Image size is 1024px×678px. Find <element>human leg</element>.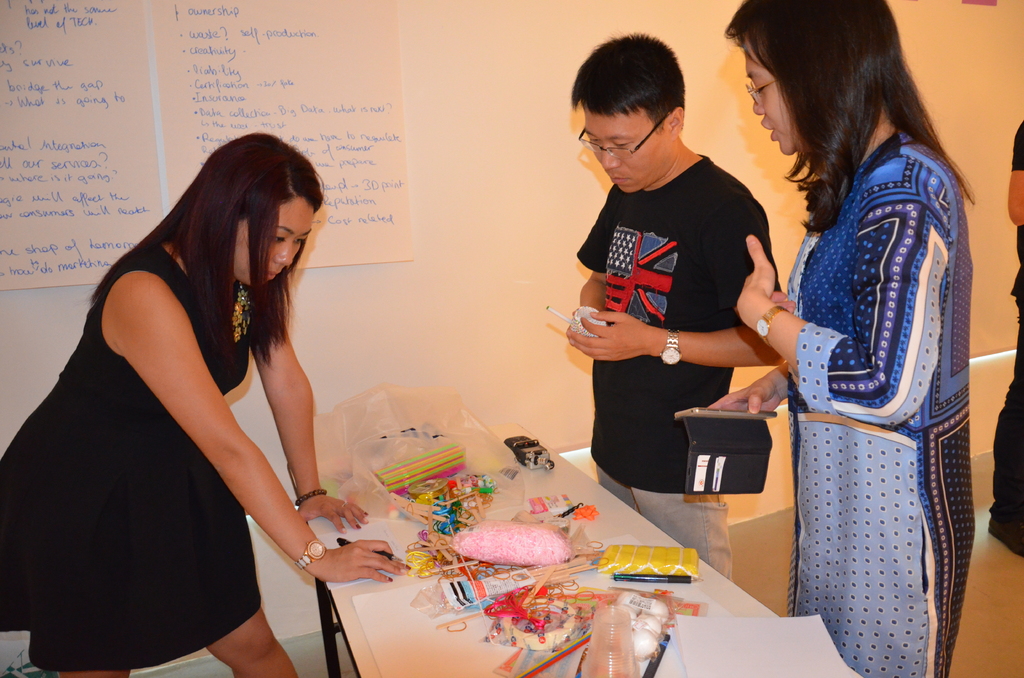
(left=625, top=429, right=733, bottom=579).
